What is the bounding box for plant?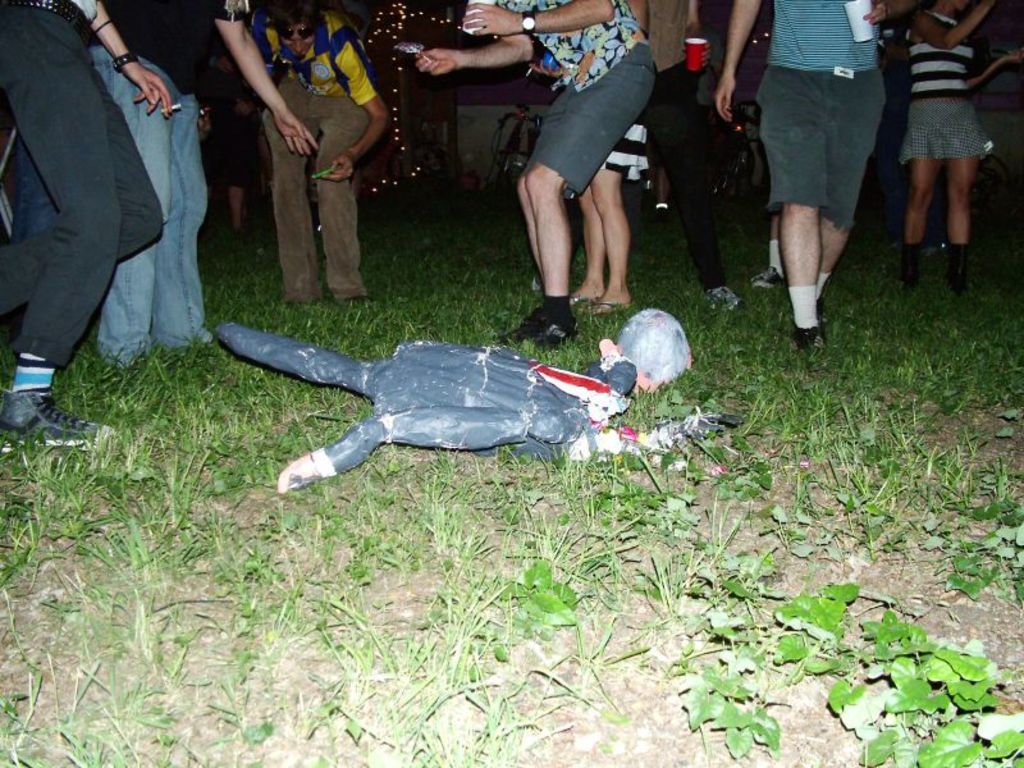
927,485,1023,608.
